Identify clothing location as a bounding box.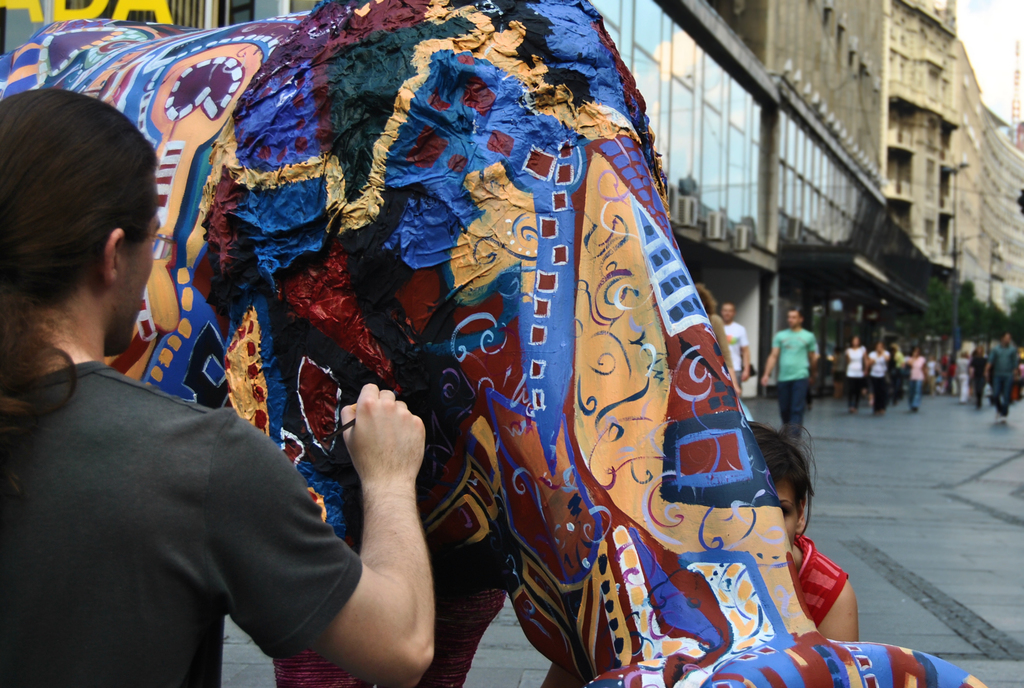
[x1=0, y1=357, x2=360, y2=687].
